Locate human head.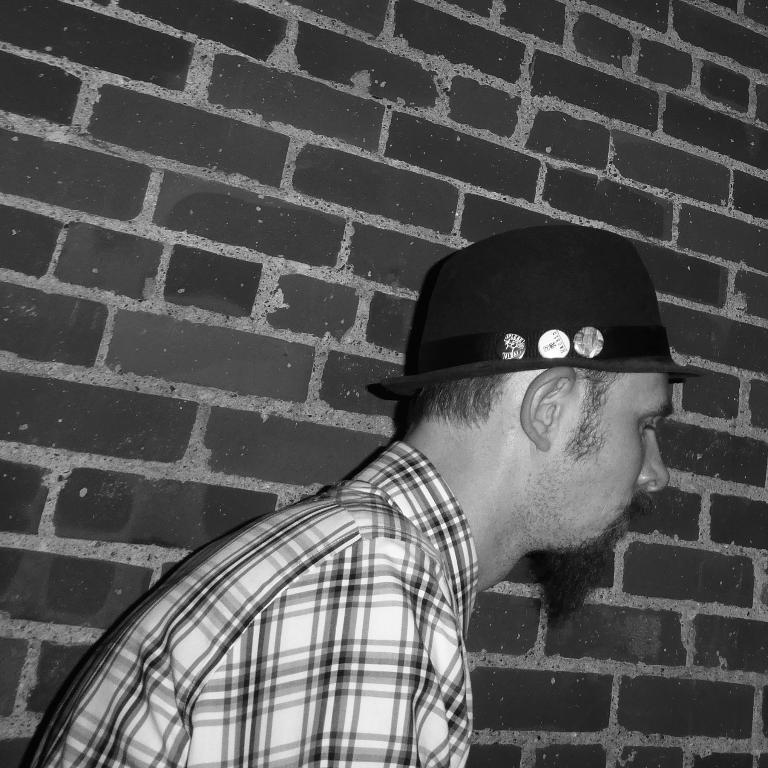
Bounding box: [x1=373, y1=230, x2=708, y2=561].
